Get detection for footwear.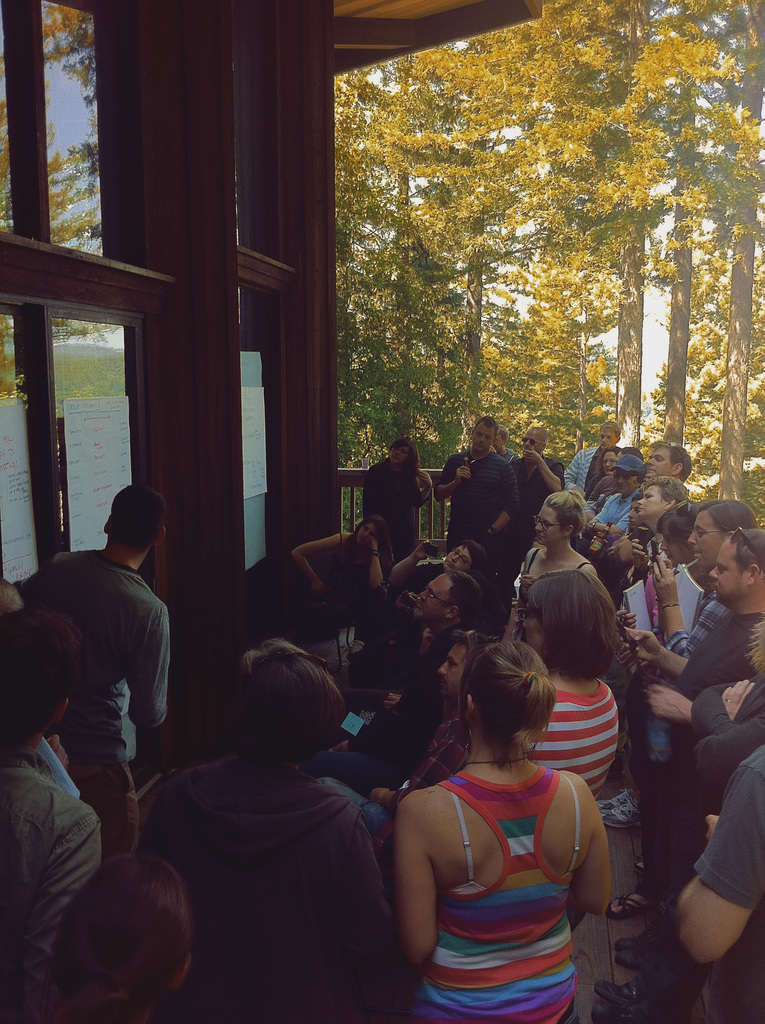
Detection: l=588, t=1005, r=643, b=1023.
